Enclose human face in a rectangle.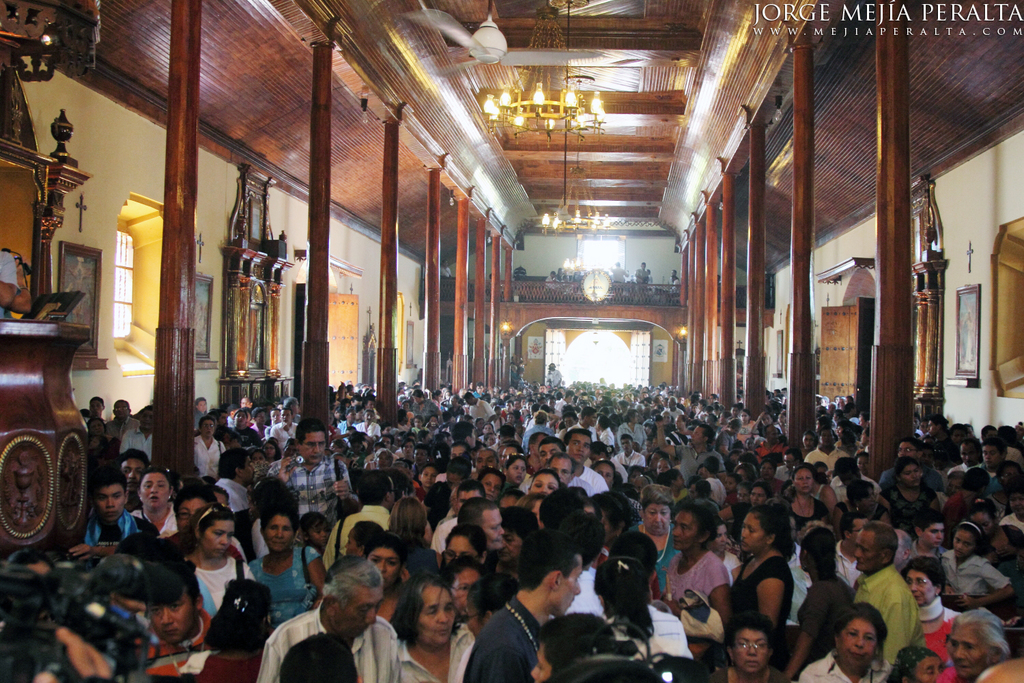
Rect(913, 656, 944, 682).
